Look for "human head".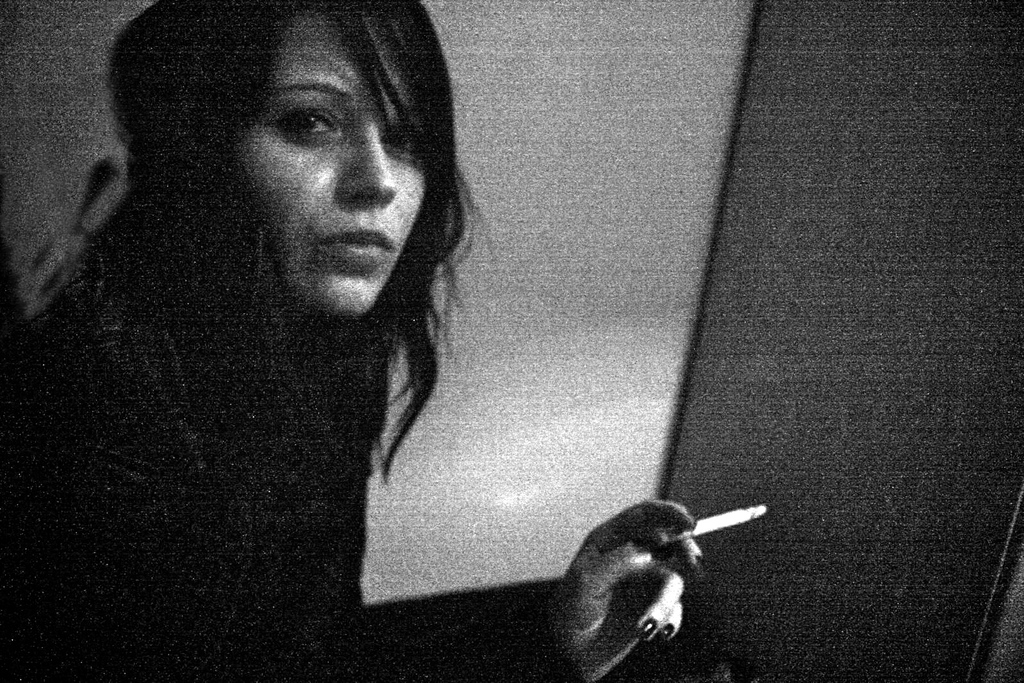
Found: [183, 3, 438, 349].
